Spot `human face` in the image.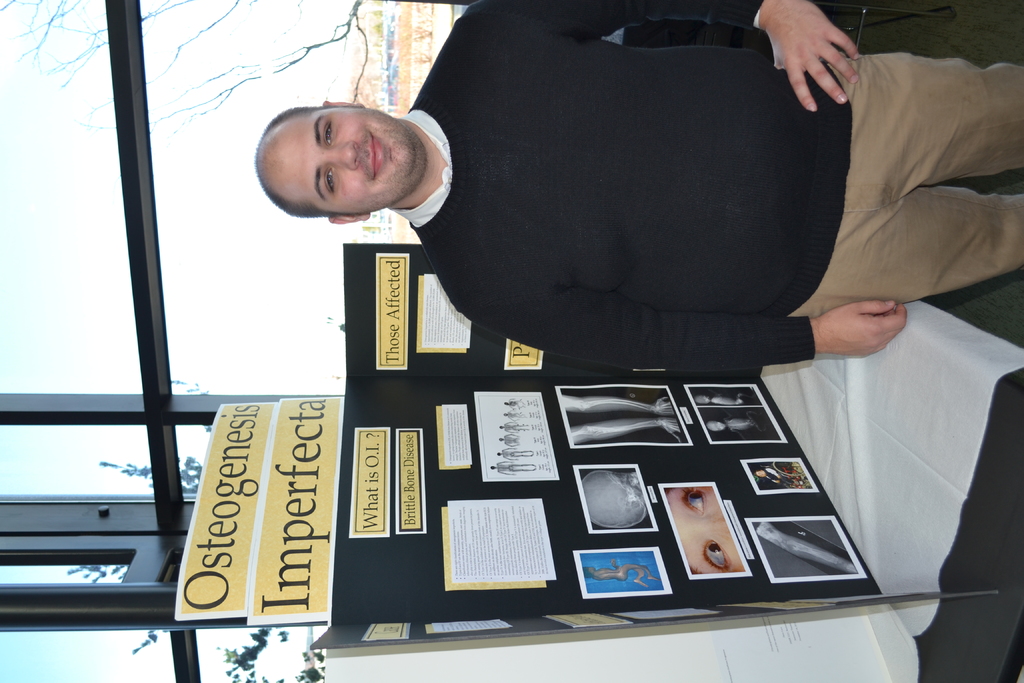
`human face` found at {"x1": 264, "y1": 110, "x2": 421, "y2": 207}.
